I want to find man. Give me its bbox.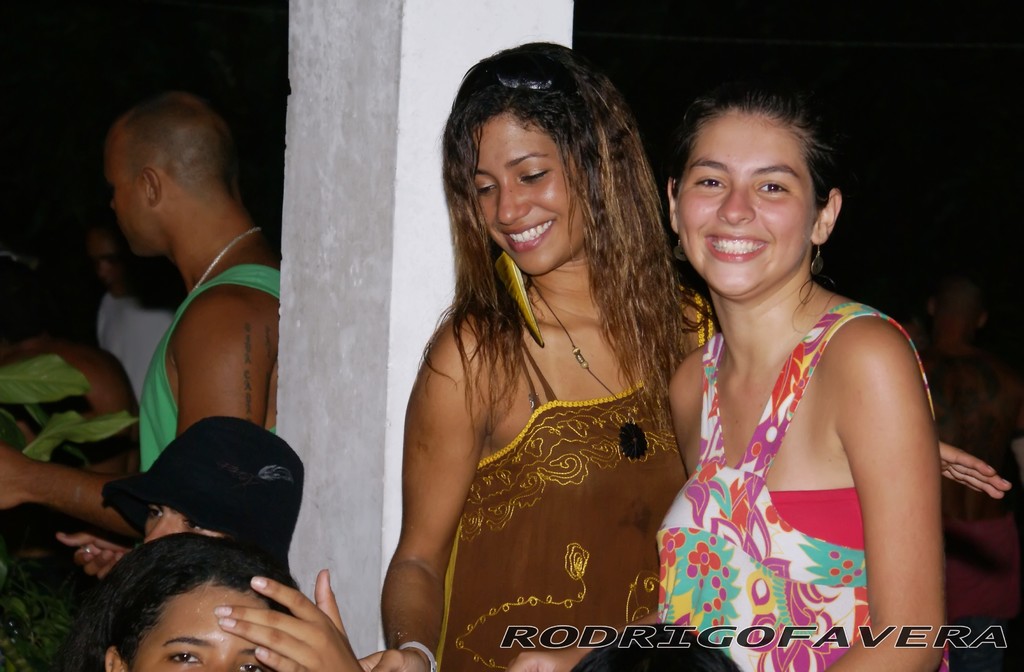
locate(0, 83, 297, 544).
